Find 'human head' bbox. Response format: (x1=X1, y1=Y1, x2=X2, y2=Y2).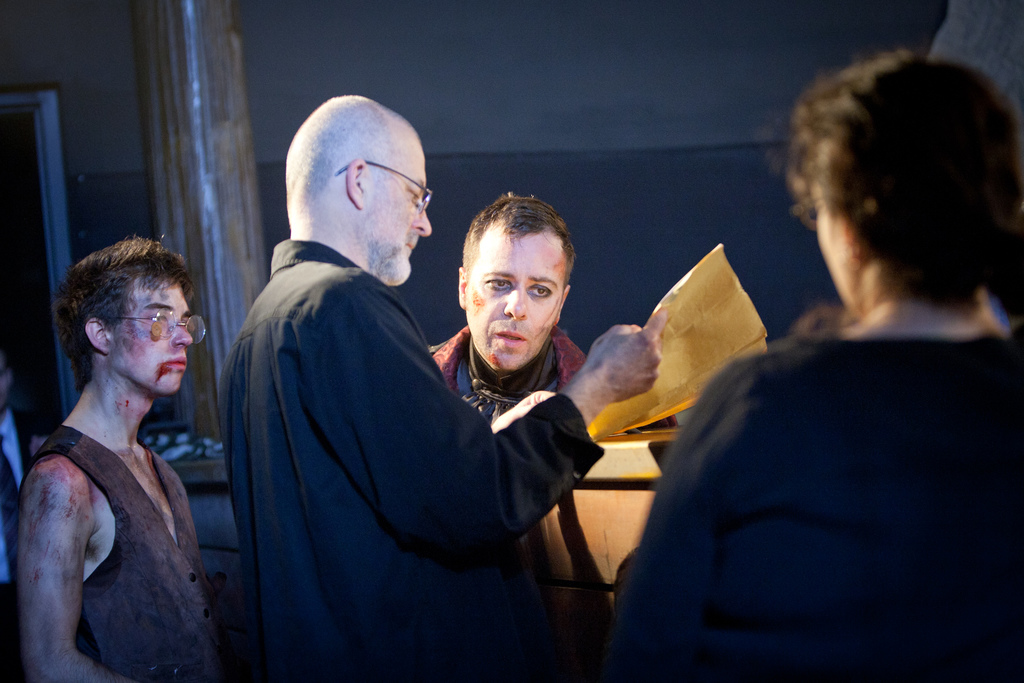
(x1=50, y1=232, x2=198, y2=403).
